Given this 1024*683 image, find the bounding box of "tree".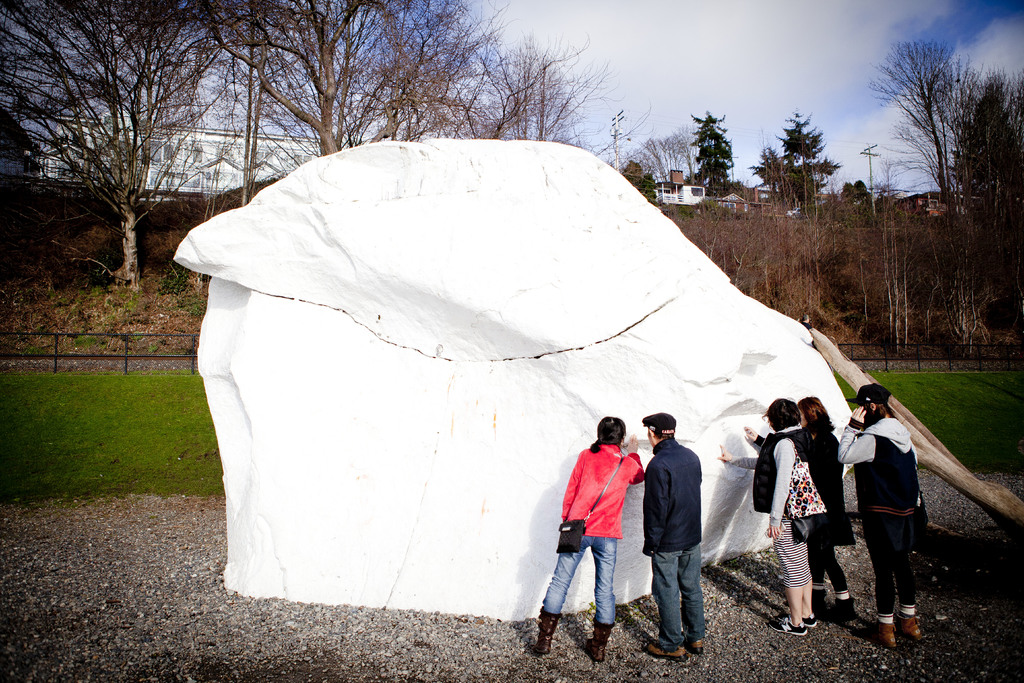
722:90:863:233.
